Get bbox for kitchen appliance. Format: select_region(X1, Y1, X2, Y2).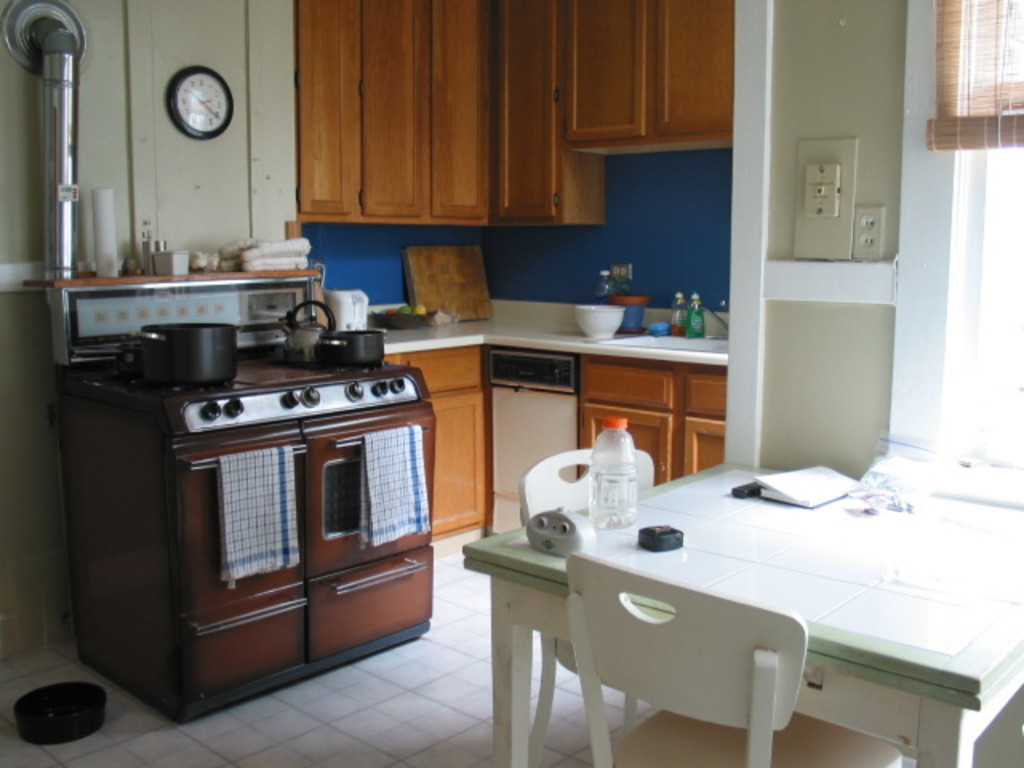
select_region(326, 326, 390, 368).
